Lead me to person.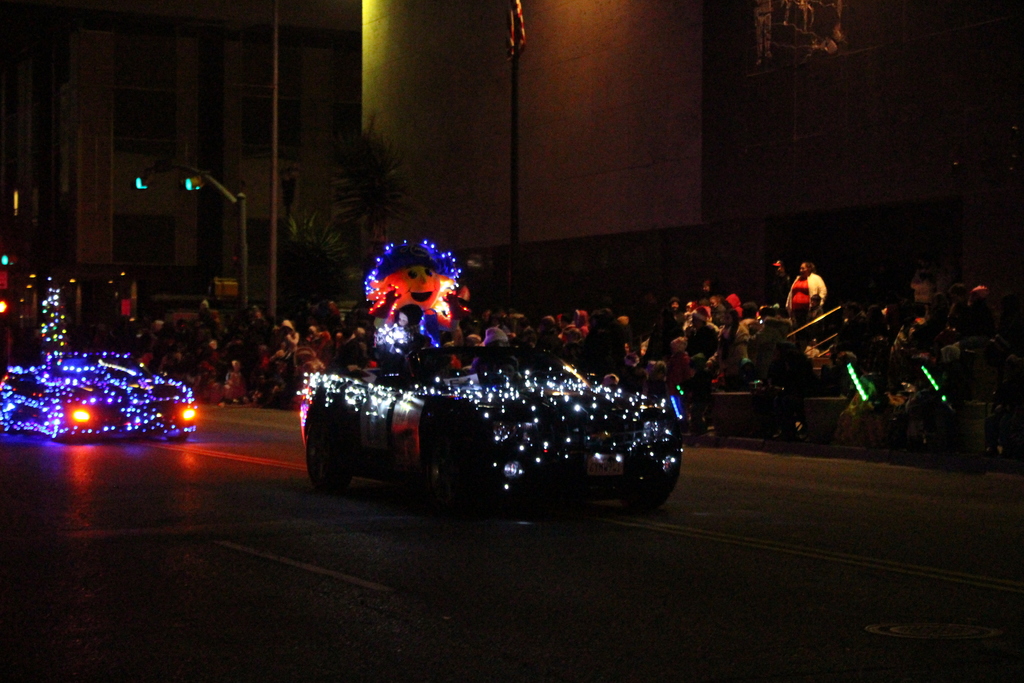
Lead to box(806, 290, 822, 322).
